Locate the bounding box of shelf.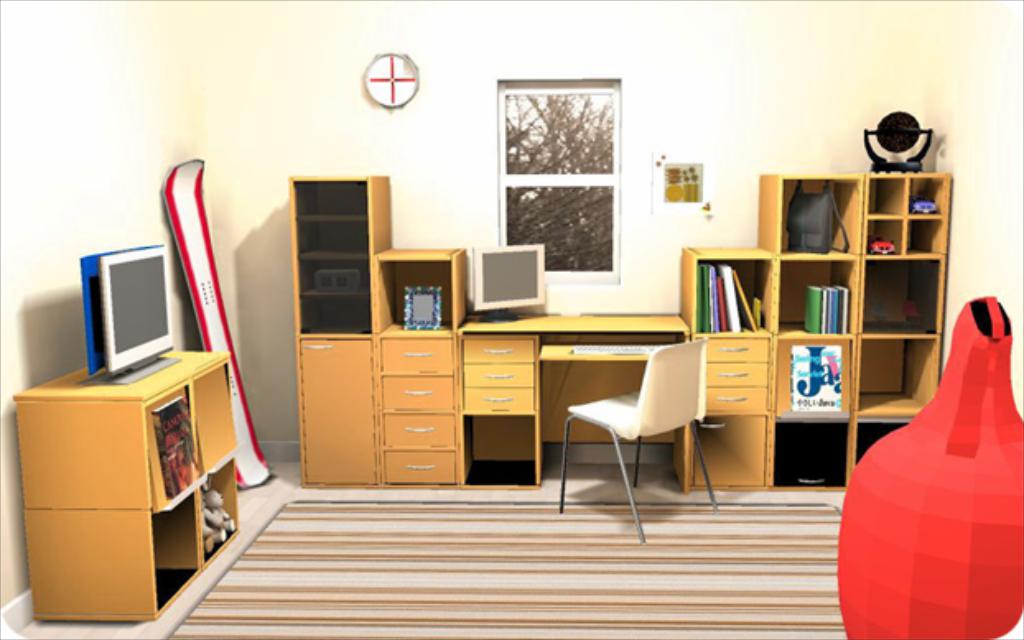
Bounding box: (12,499,204,624).
